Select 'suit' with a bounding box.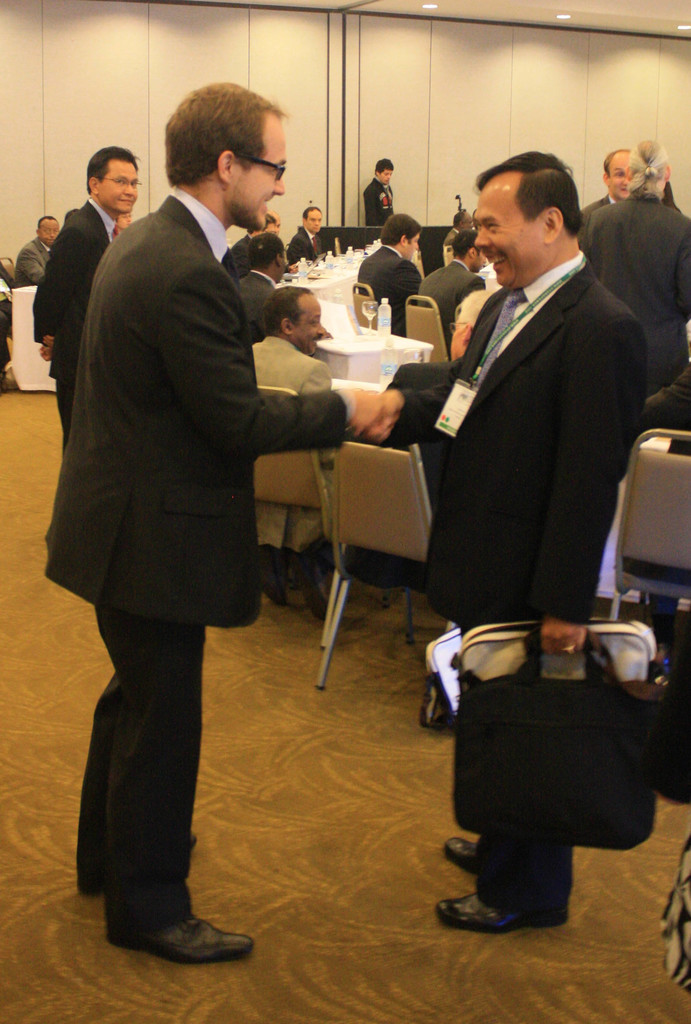
region(256, 333, 331, 554).
